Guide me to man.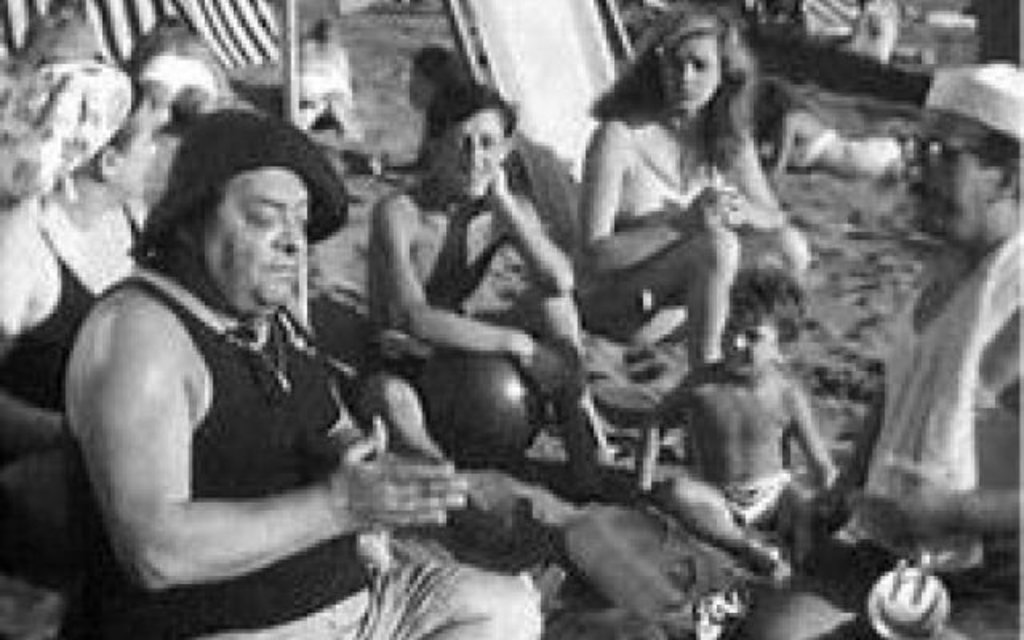
Guidance: bbox(64, 114, 552, 638).
